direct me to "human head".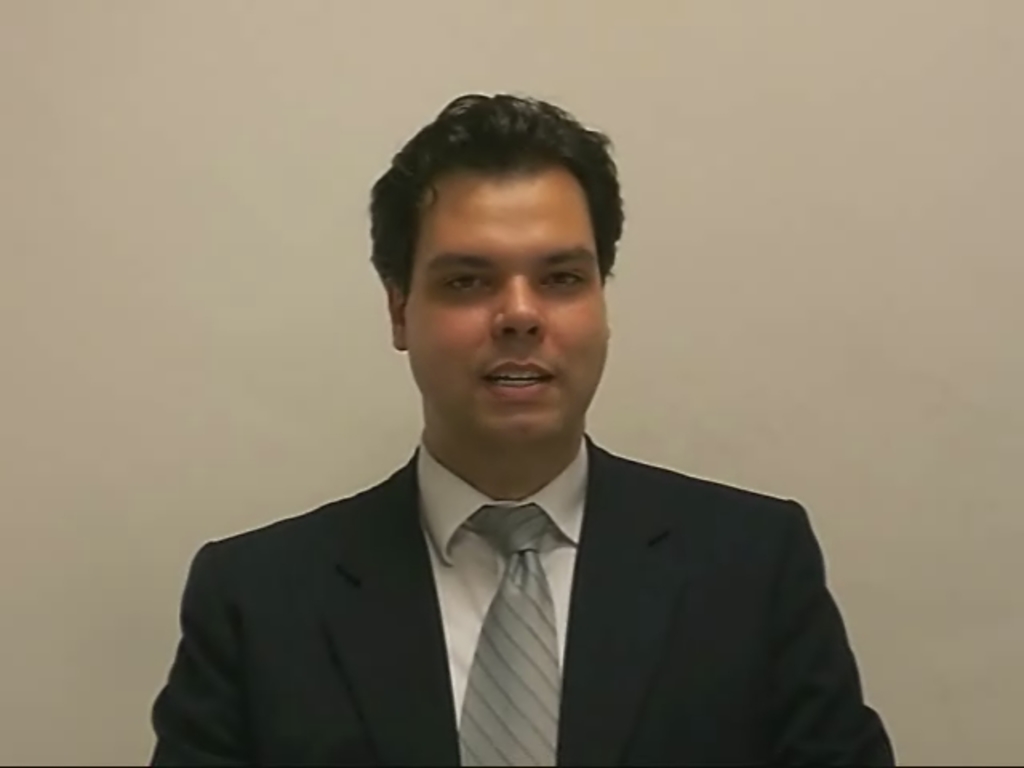
Direction: region(370, 86, 622, 491).
